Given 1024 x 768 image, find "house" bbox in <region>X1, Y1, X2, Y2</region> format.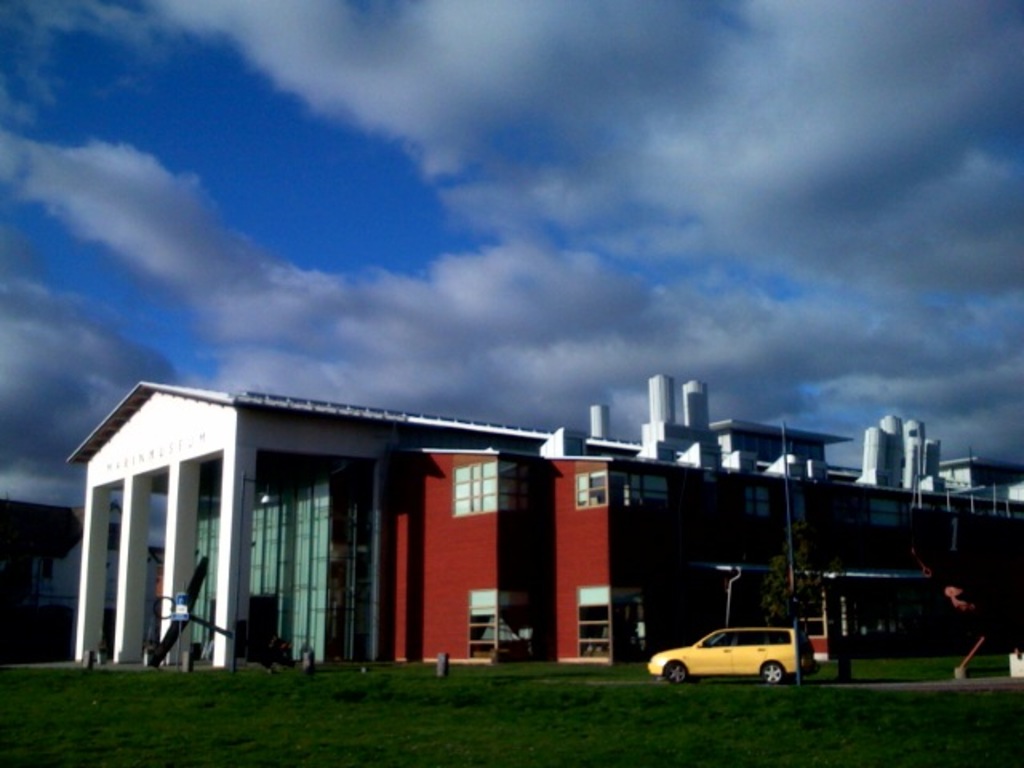
<region>66, 374, 1022, 678</region>.
